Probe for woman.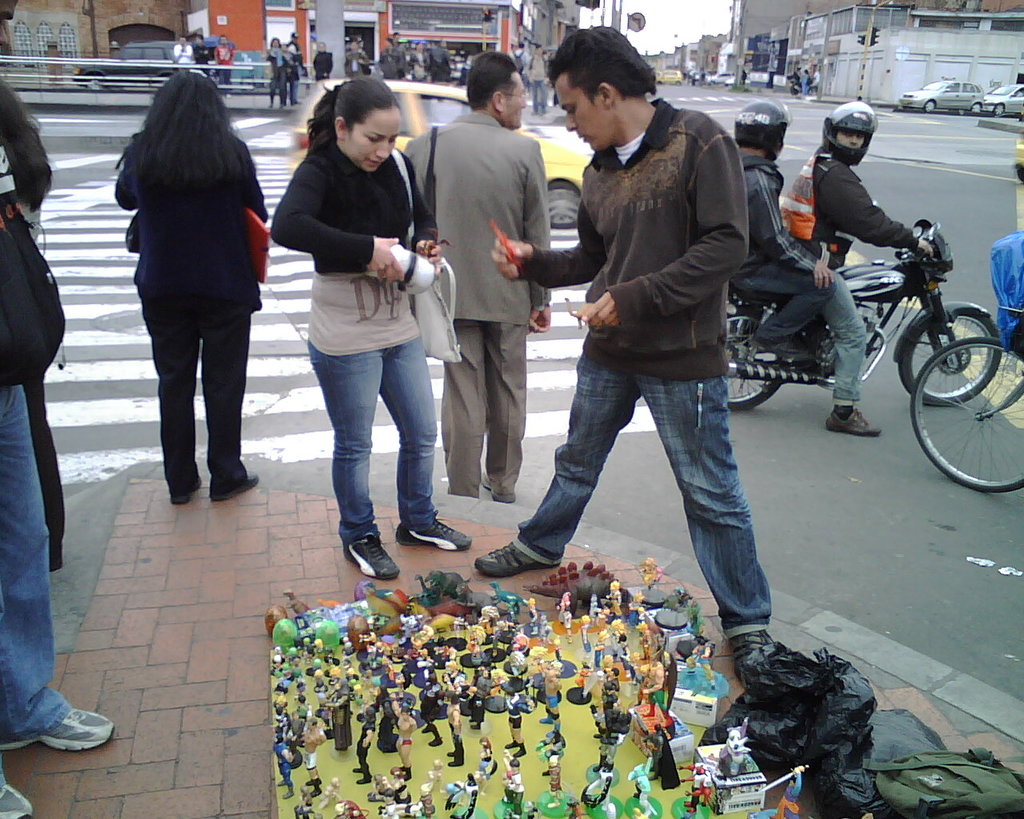
Probe result: 114:64:272:529.
